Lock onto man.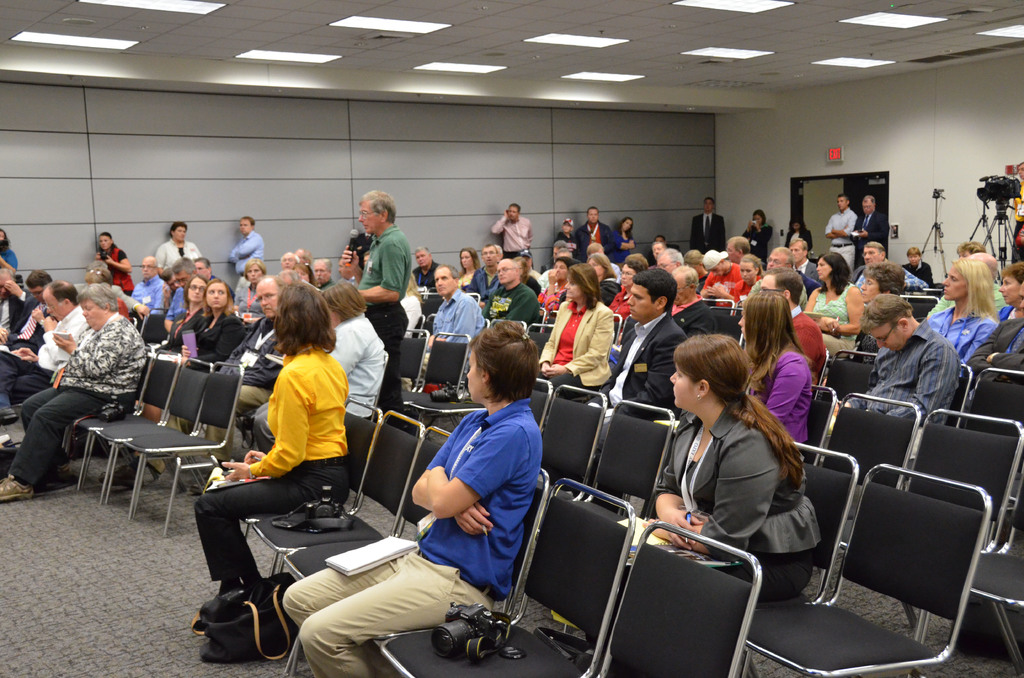
Locked: [x1=463, y1=246, x2=498, y2=306].
